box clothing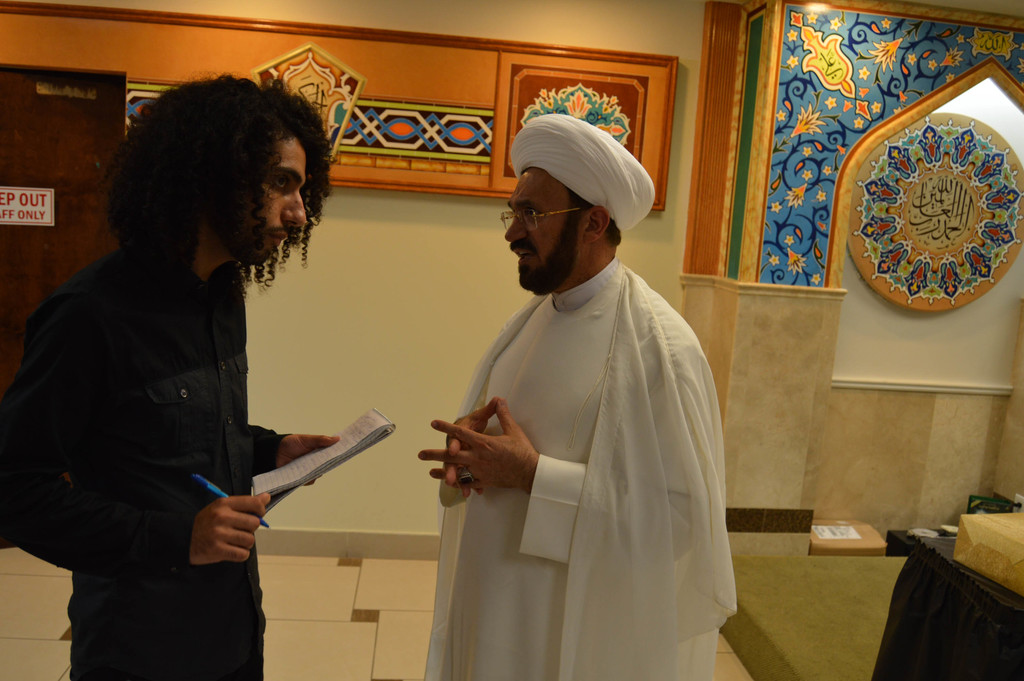
x1=0, y1=242, x2=296, y2=680
